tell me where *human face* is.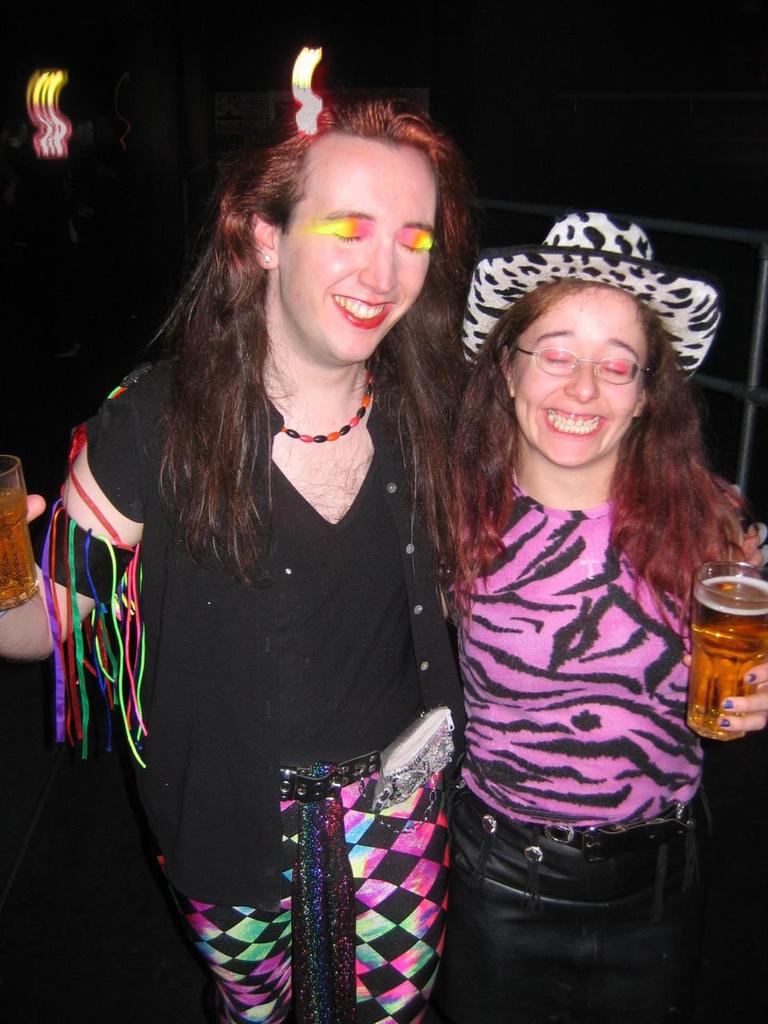
*human face* is at <region>513, 280, 654, 470</region>.
